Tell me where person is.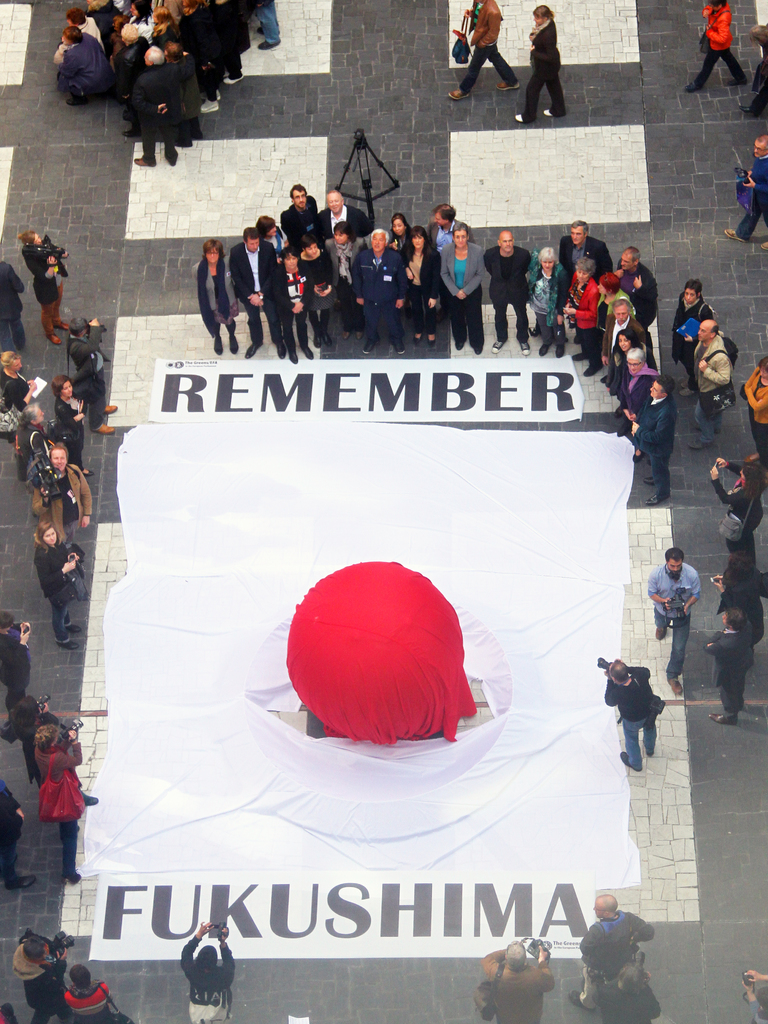
person is at region(739, 25, 767, 118).
